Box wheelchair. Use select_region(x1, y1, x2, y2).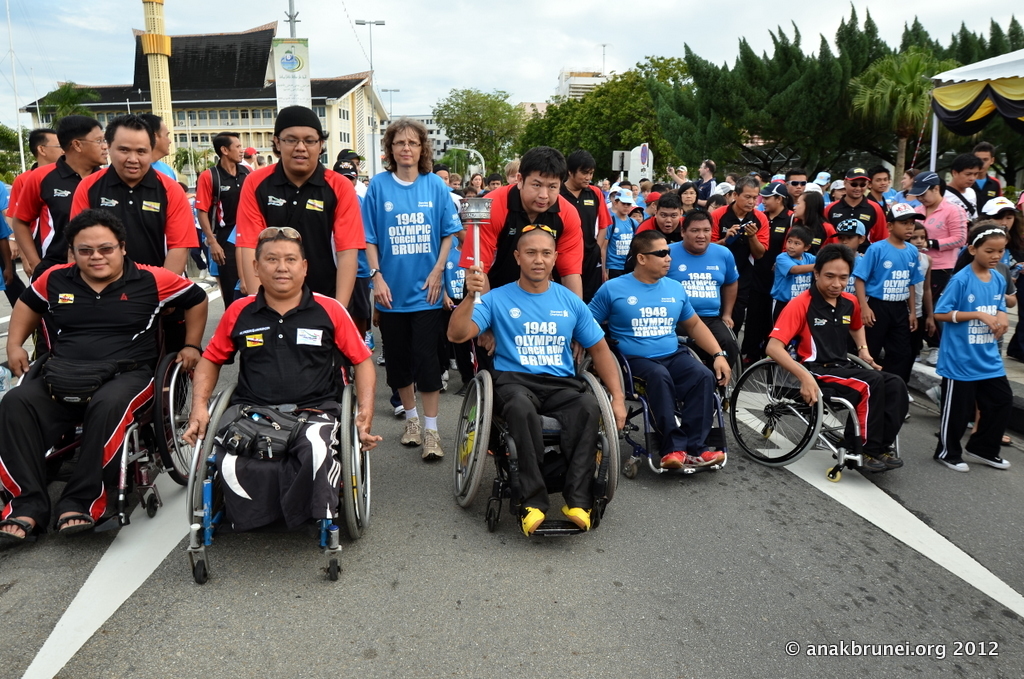
select_region(725, 335, 904, 467).
